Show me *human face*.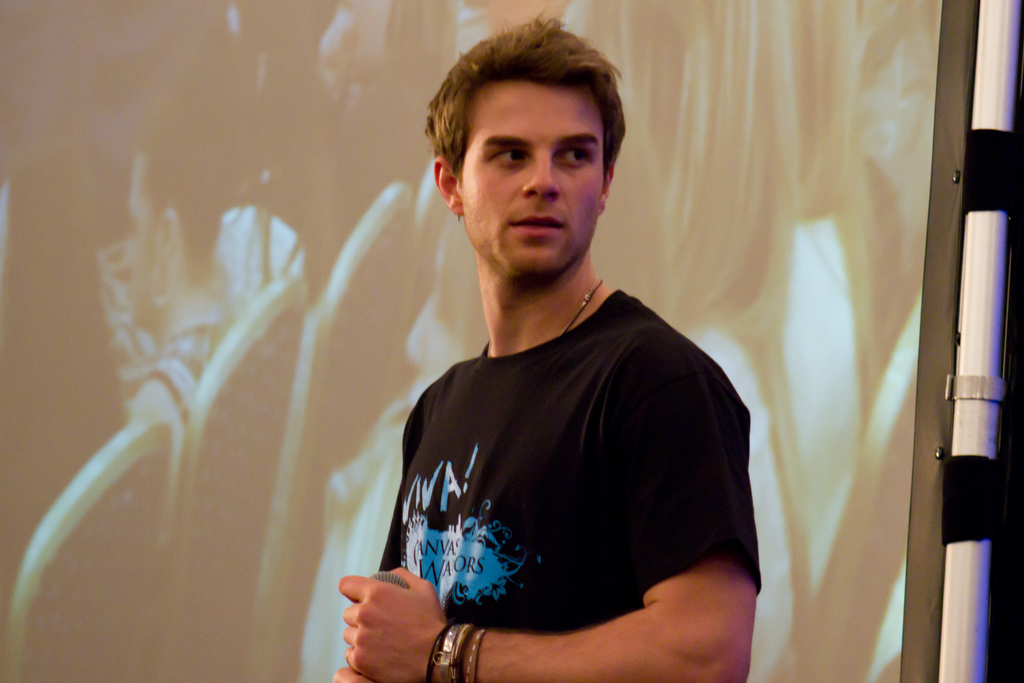
*human face* is here: x1=461 y1=83 x2=602 y2=277.
